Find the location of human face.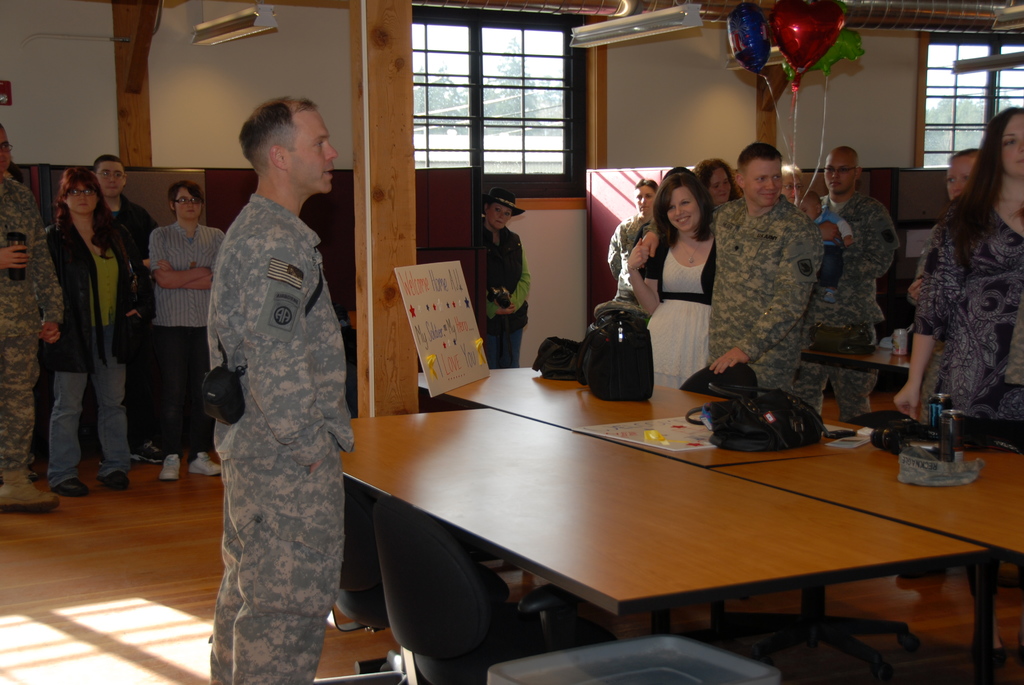
Location: box=[98, 159, 122, 194].
